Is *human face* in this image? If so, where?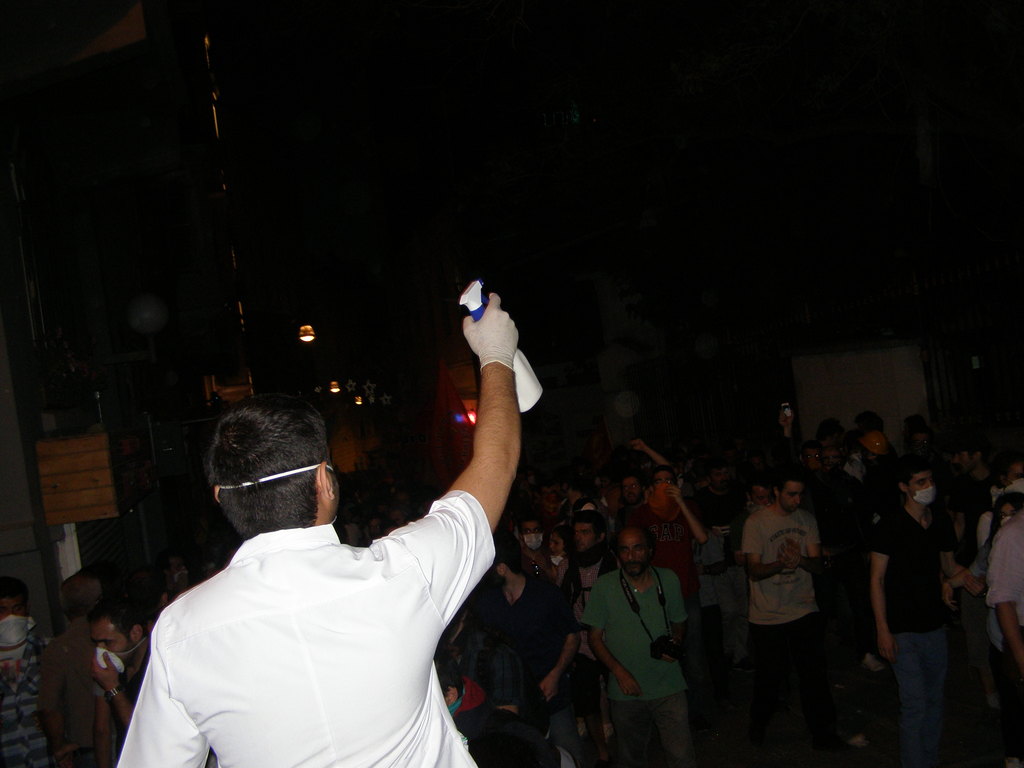
Yes, at [657, 467, 675, 490].
